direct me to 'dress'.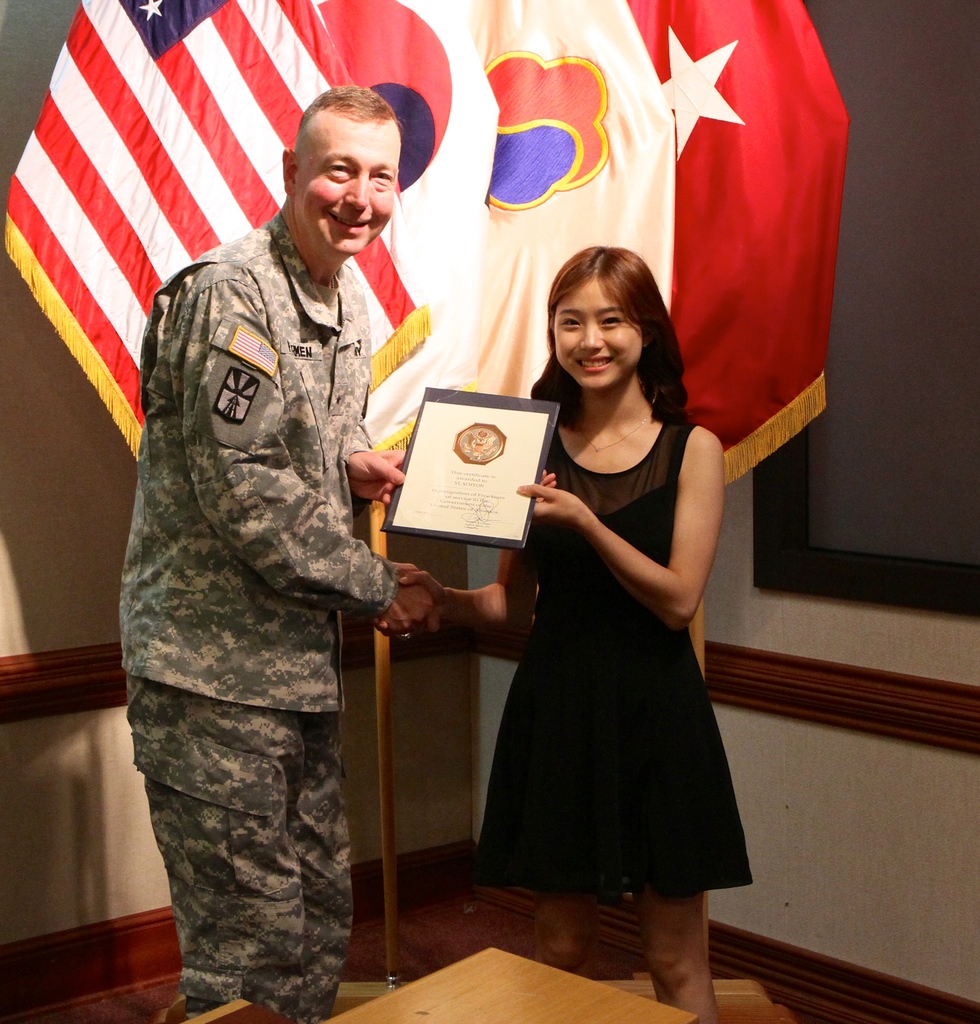
Direction: bbox=(477, 382, 749, 907).
